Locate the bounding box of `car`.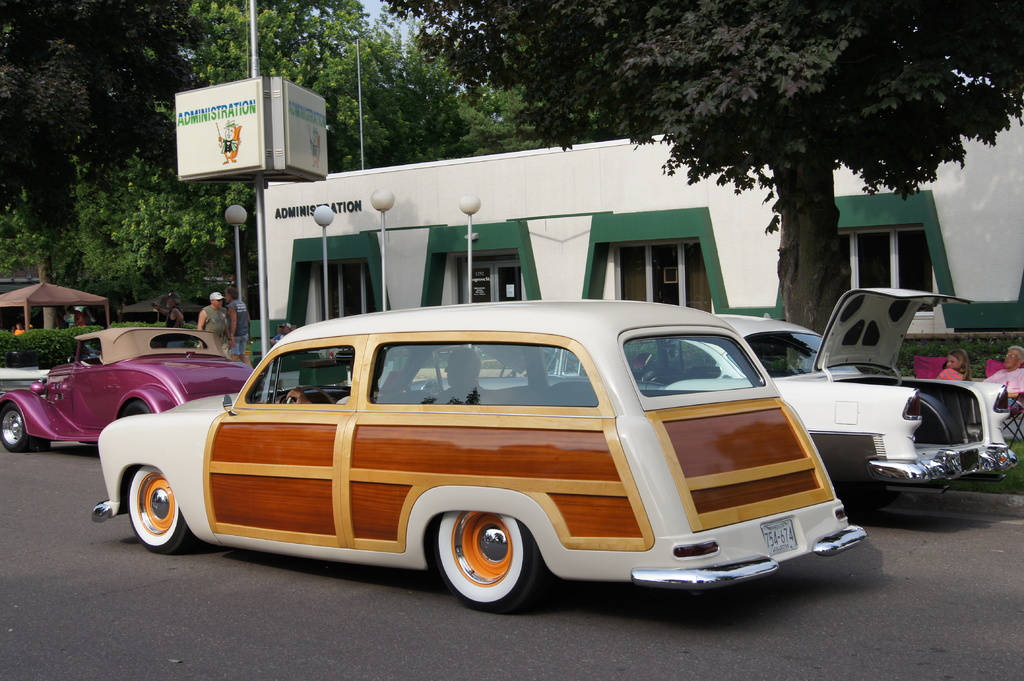
Bounding box: <box>0,328,271,453</box>.
